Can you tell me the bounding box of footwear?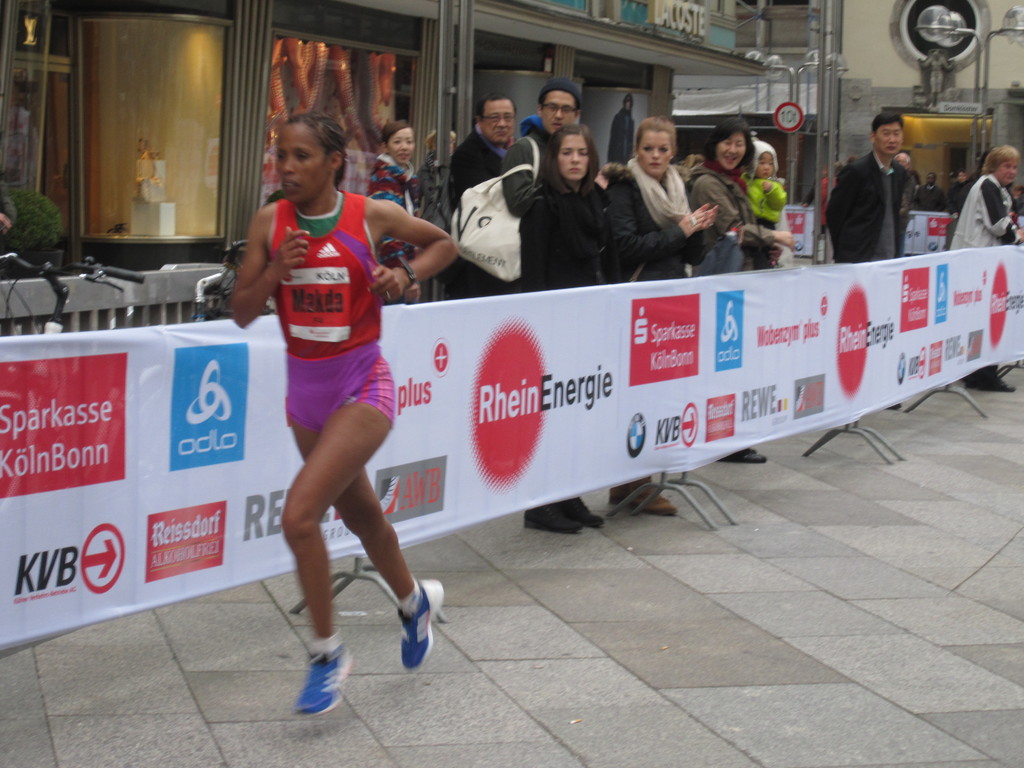
[x1=721, y1=444, x2=762, y2=465].
